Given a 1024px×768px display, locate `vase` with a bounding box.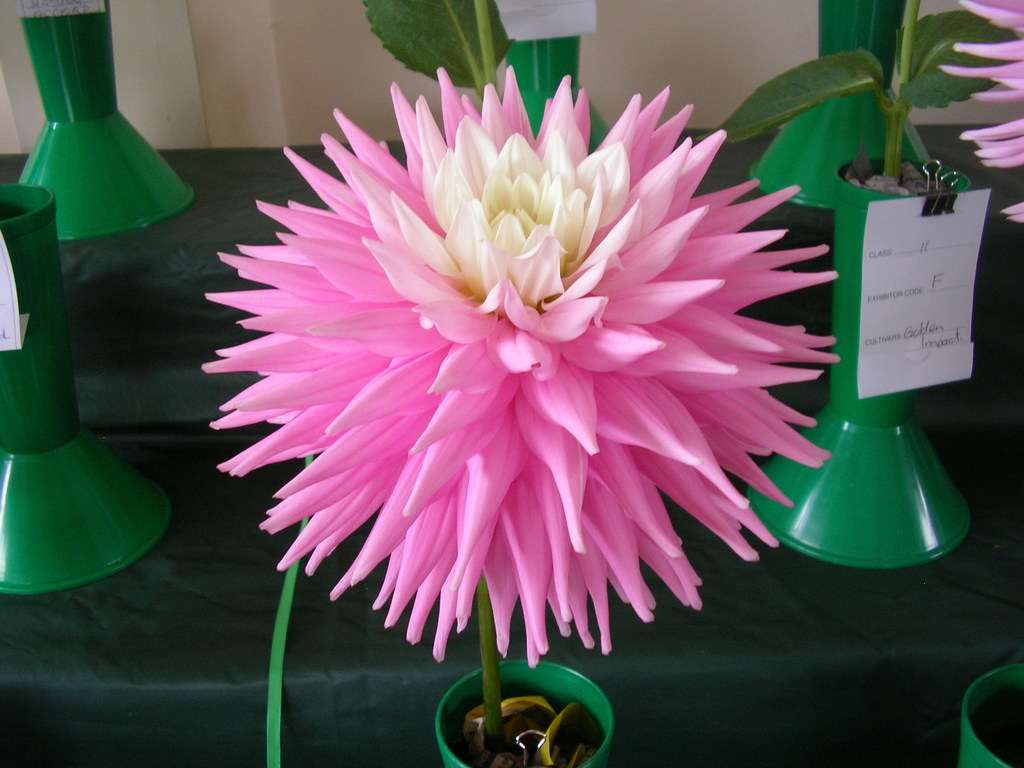
Located: x1=505 y1=35 x2=613 y2=155.
